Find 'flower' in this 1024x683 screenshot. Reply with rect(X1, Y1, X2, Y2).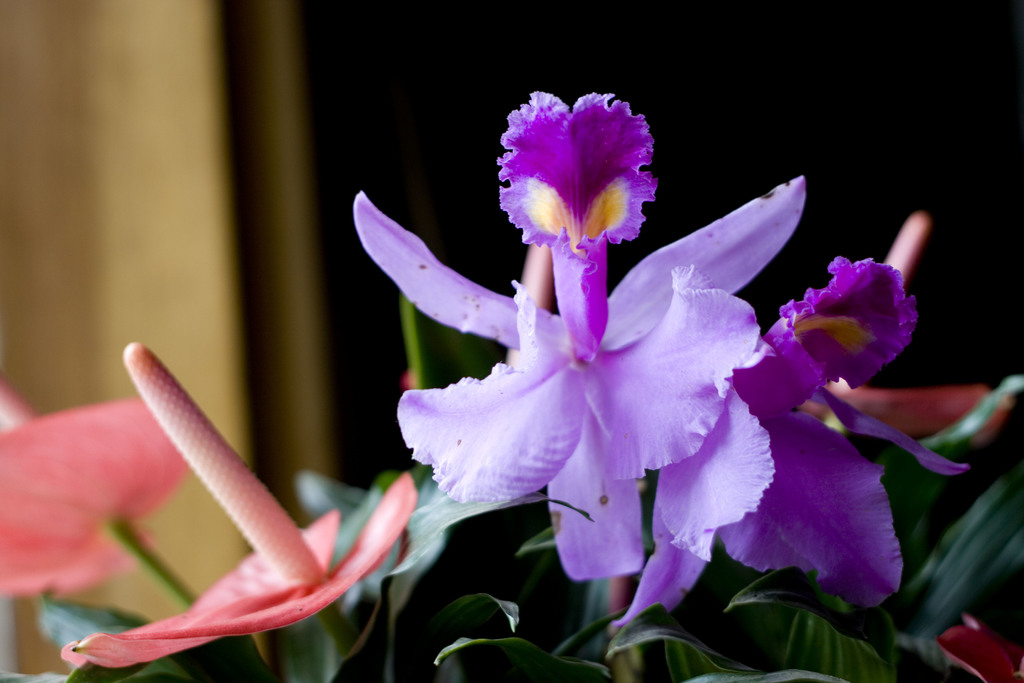
rect(0, 394, 193, 597).
